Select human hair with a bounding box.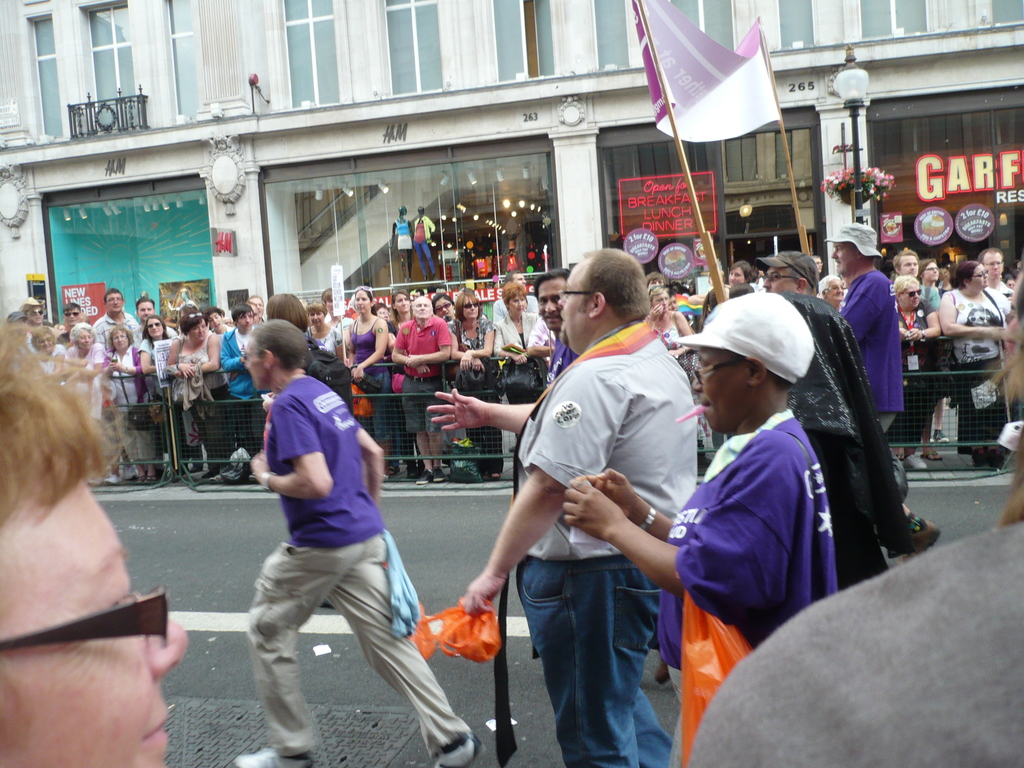
{"x1": 265, "y1": 292, "x2": 314, "y2": 333}.
